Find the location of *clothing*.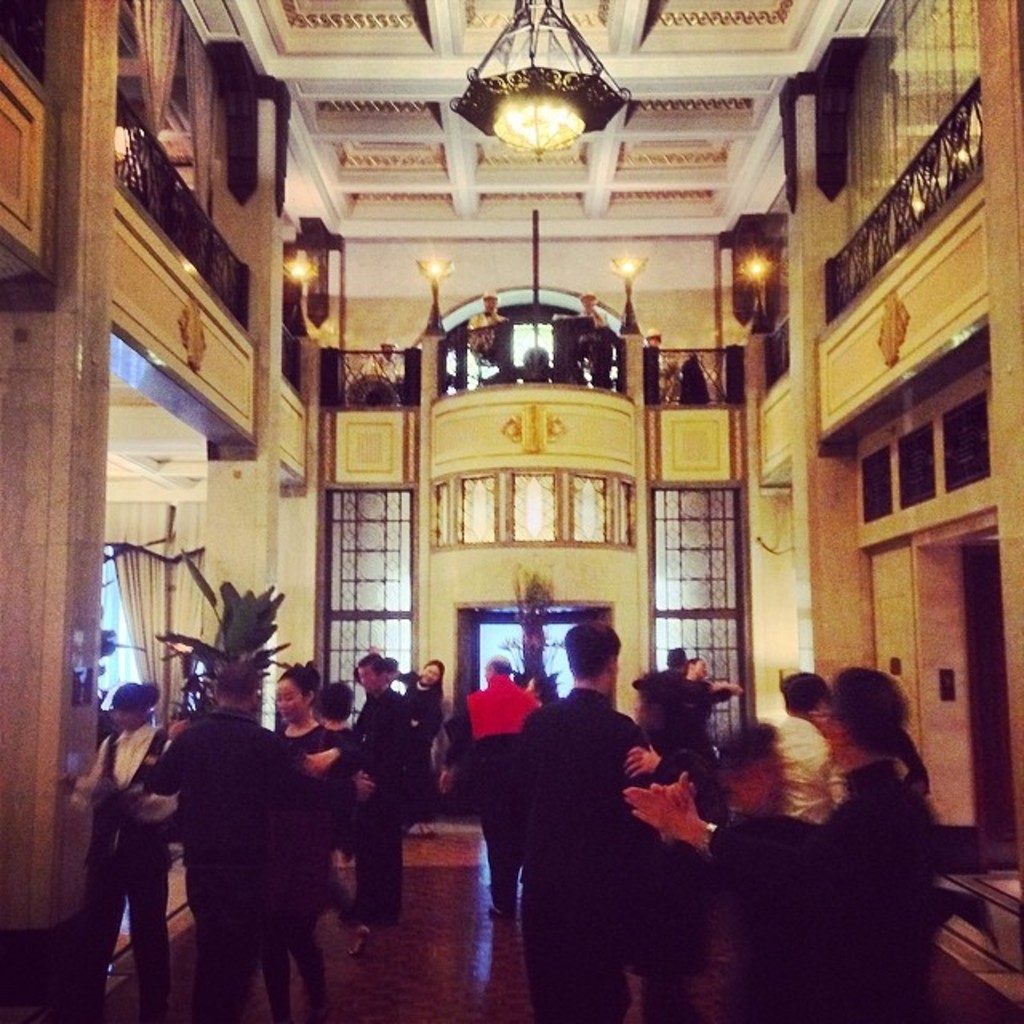
Location: Rect(461, 309, 498, 358).
